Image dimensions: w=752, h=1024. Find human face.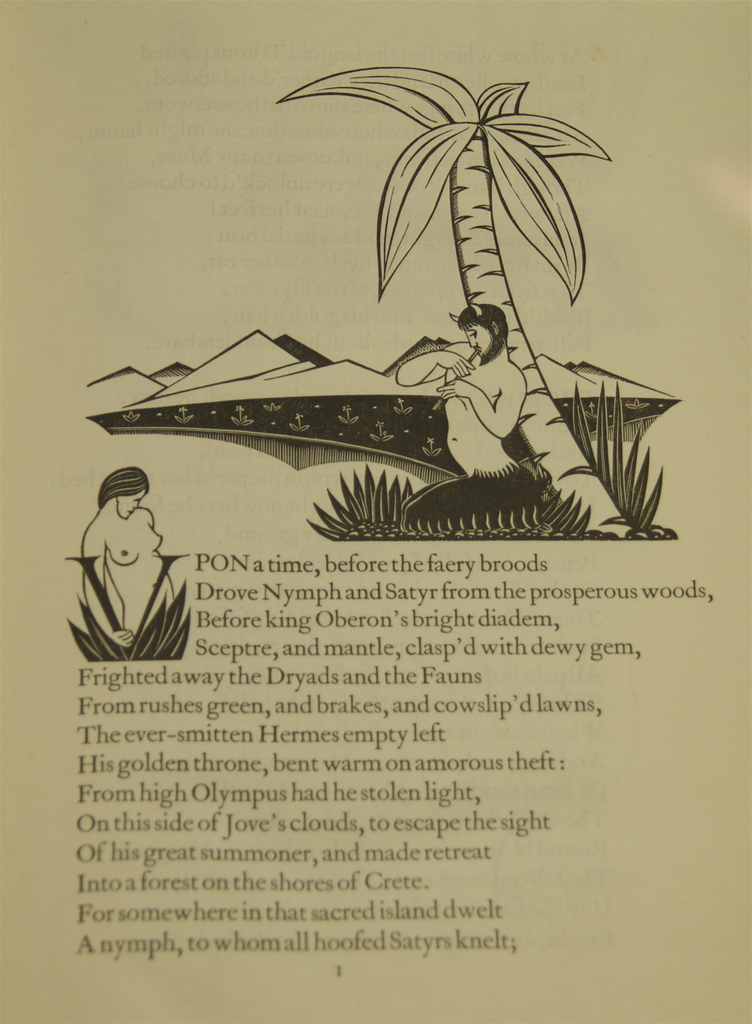
x1=116 y1=488 x2=144 y2=519.
